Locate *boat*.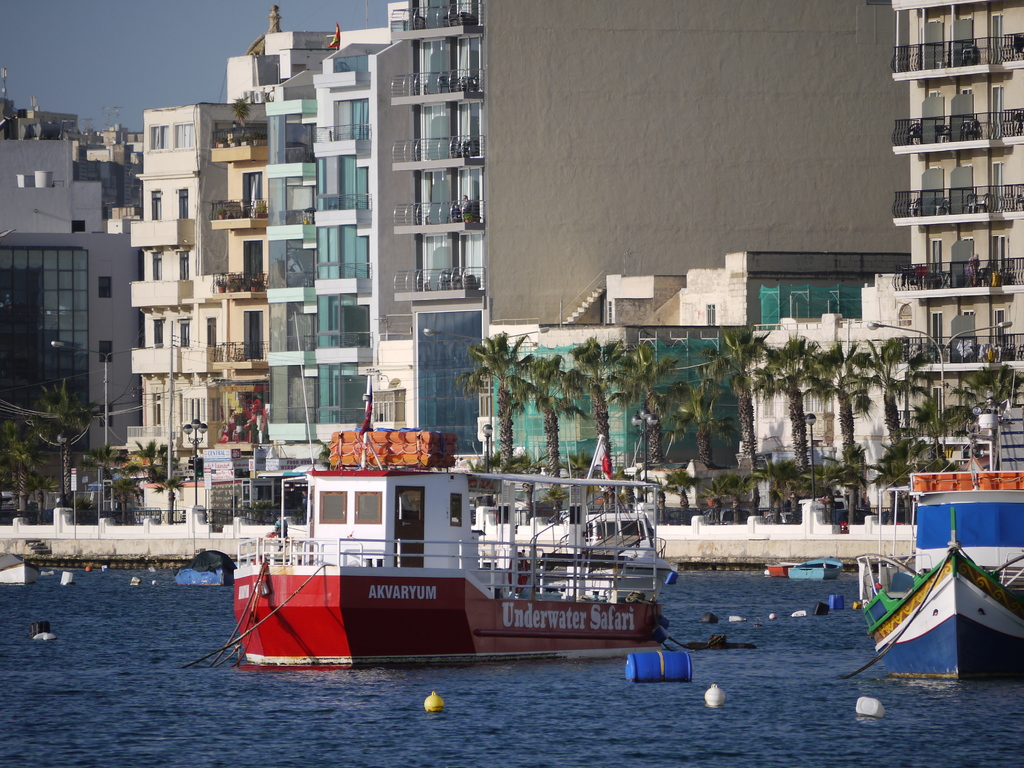
Bounding box: crop(563, 471, 669, 565).
